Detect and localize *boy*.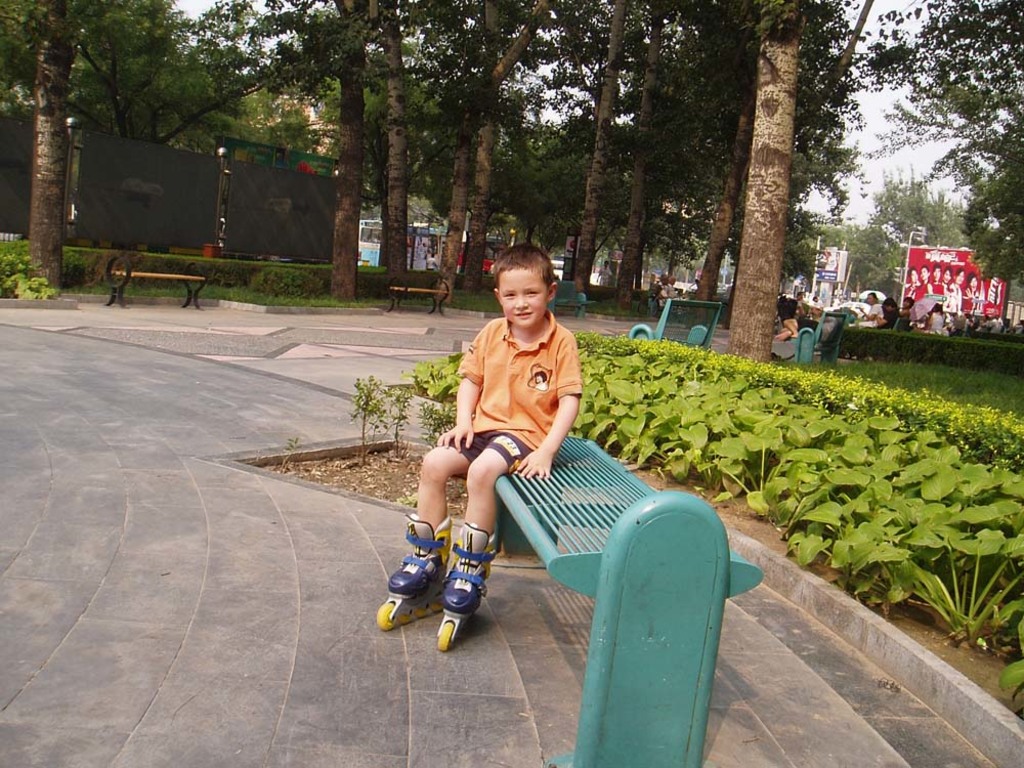
Localized at (left=401, top=267, right=613, bottom=618).
